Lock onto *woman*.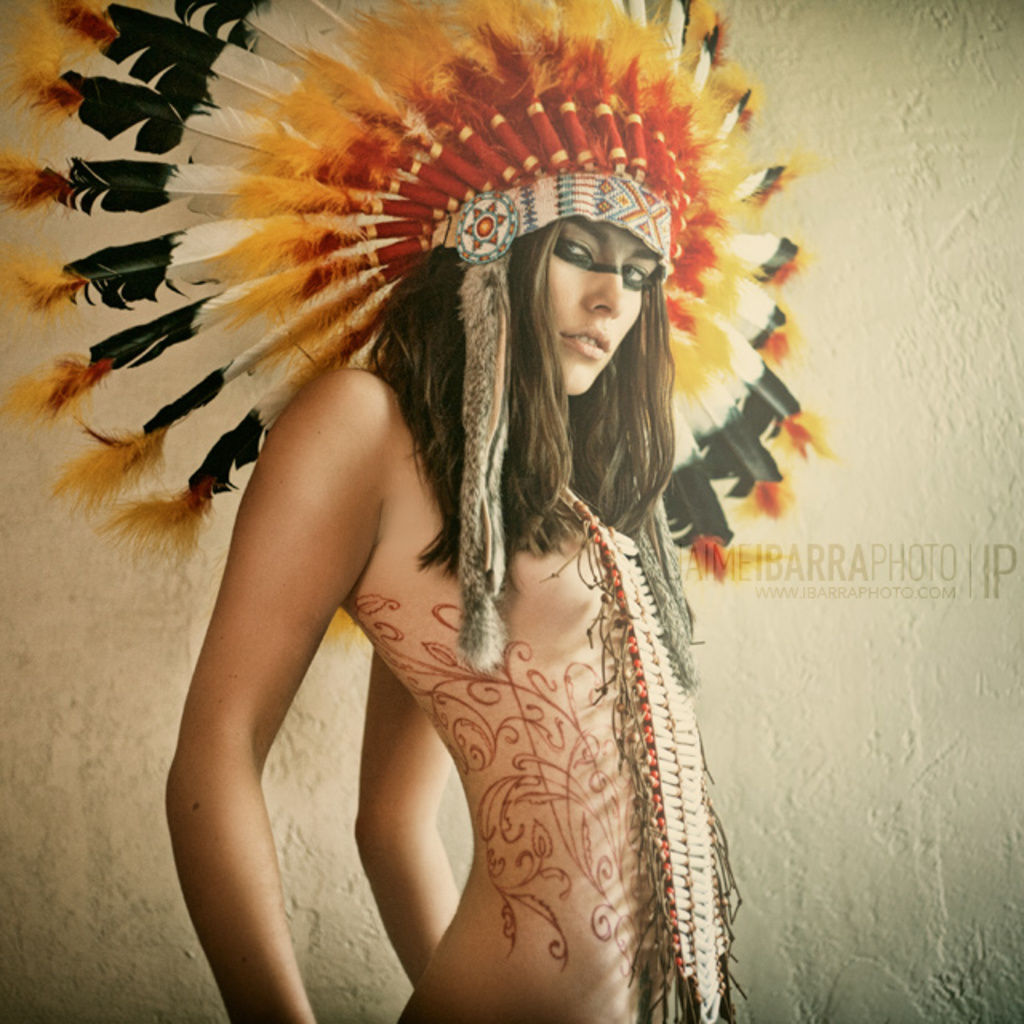
Locked: (left=66, top=53, right=838, bottom=1005).
